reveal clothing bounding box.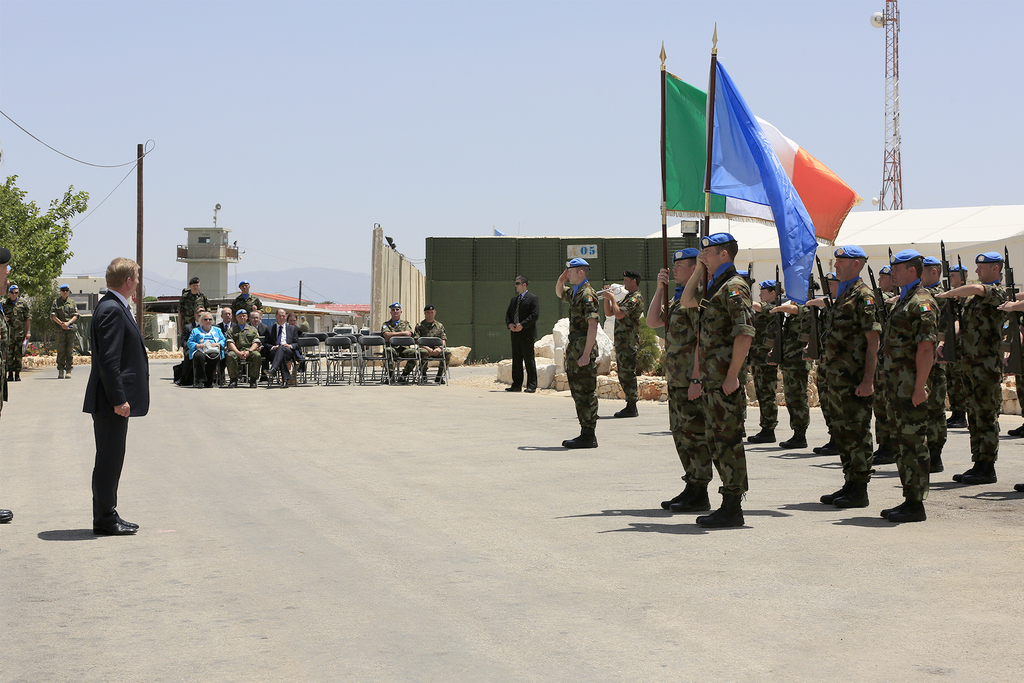
Revealed: box(255, 320, 295, 379).
